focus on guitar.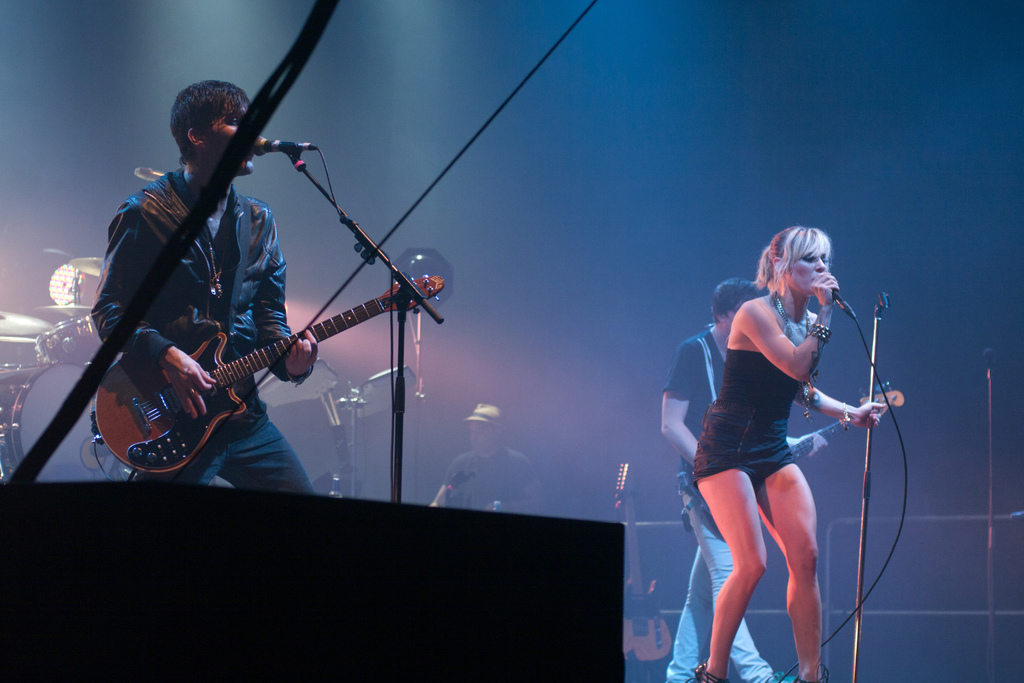
Focused at [left=89, top=273, right=448, bottom=472].
